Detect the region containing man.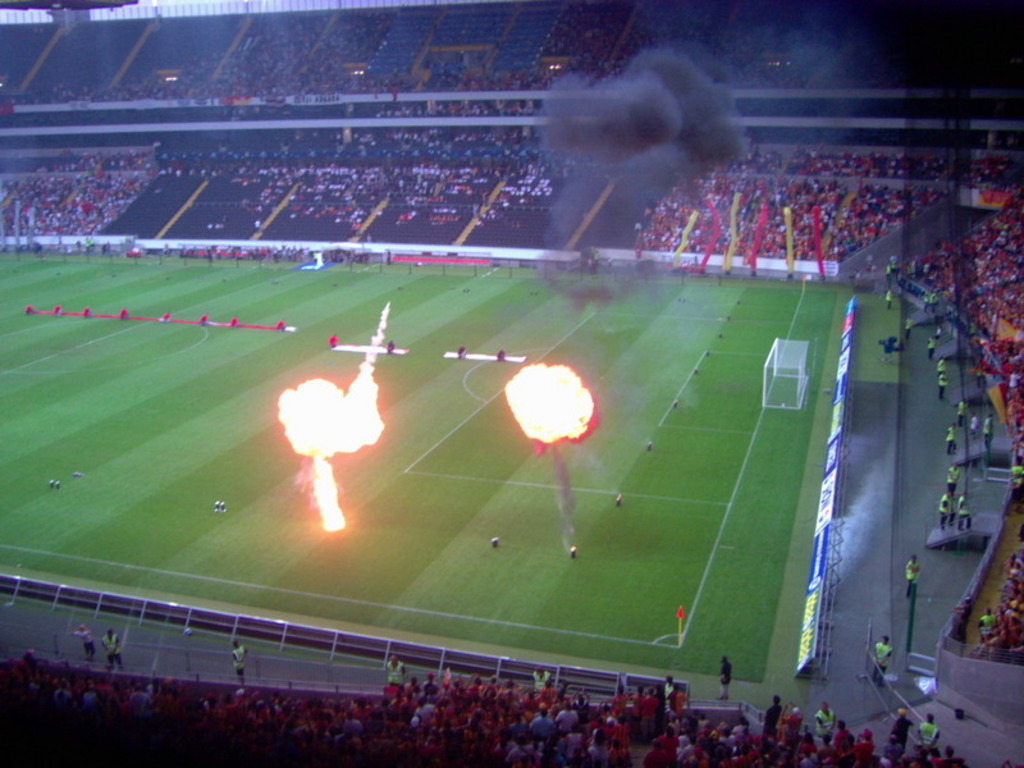
938, 366, 950, 401.
